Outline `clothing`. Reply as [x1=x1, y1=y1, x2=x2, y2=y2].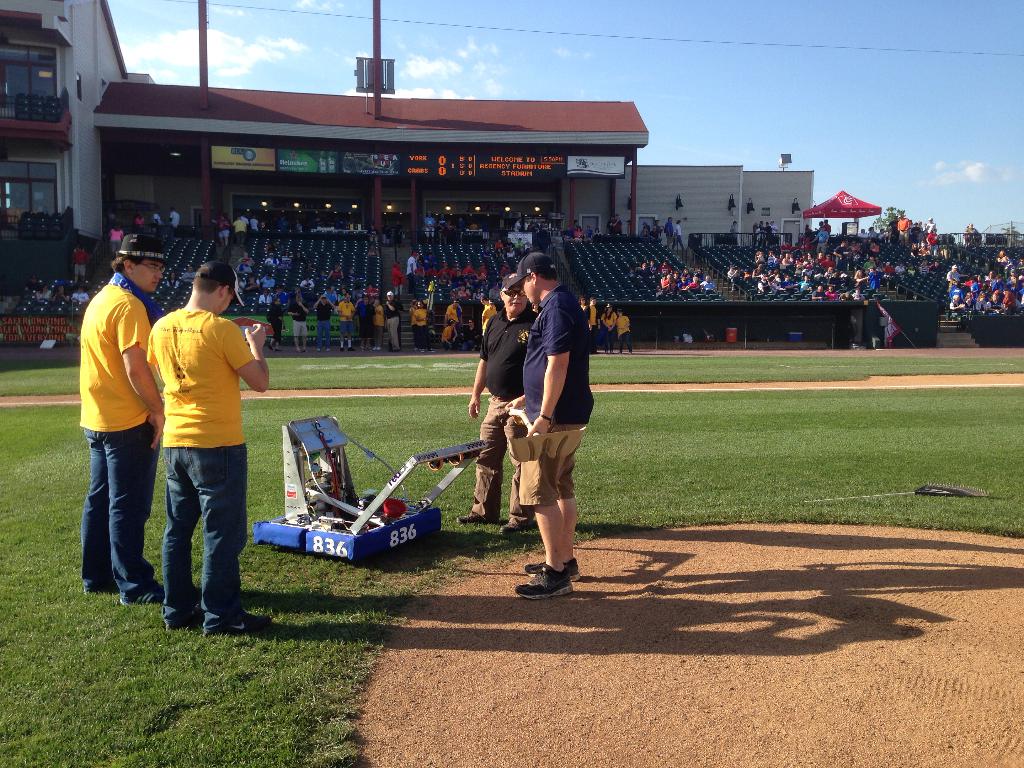
[x1=670, y1=223, x2=685, y2=248].
